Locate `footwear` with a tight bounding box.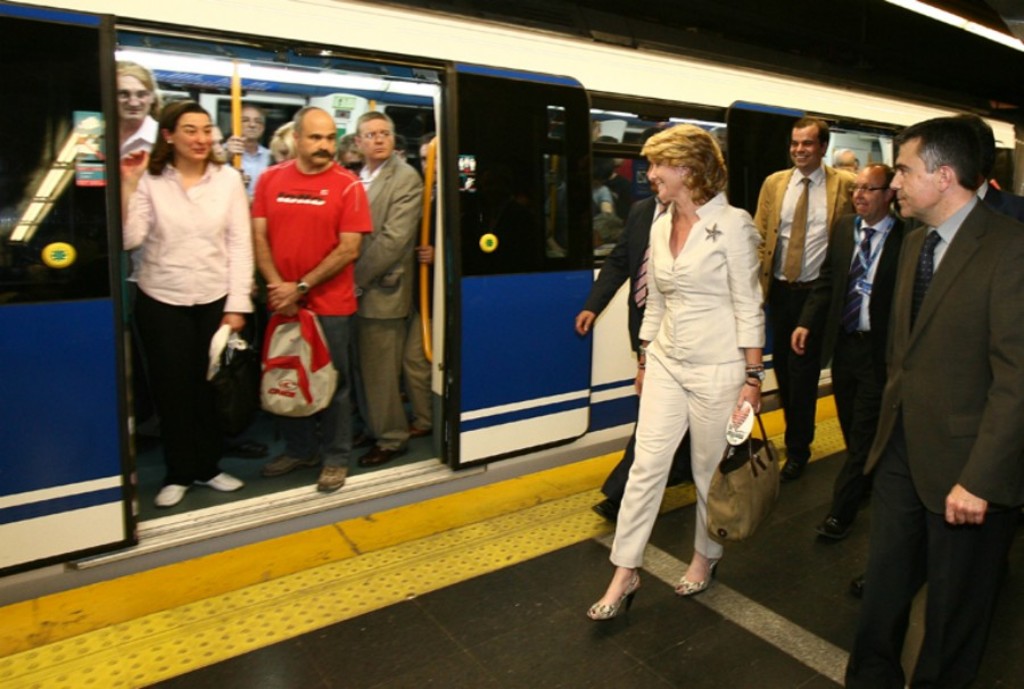
819:496:854:534.
